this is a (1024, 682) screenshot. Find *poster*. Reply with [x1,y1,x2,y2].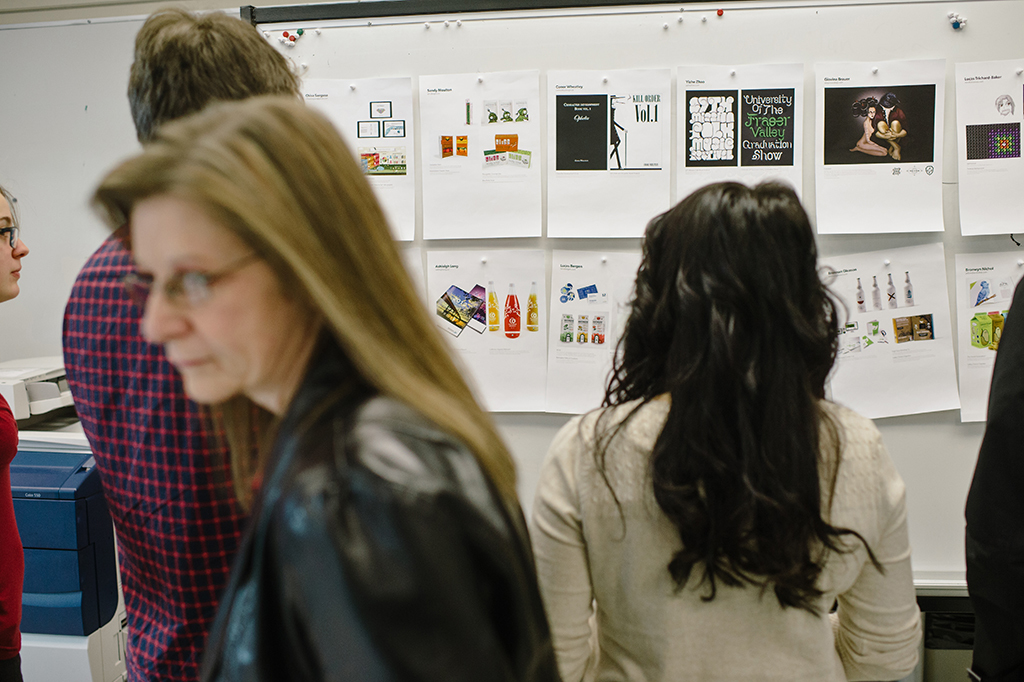
[818,63,943,236].
